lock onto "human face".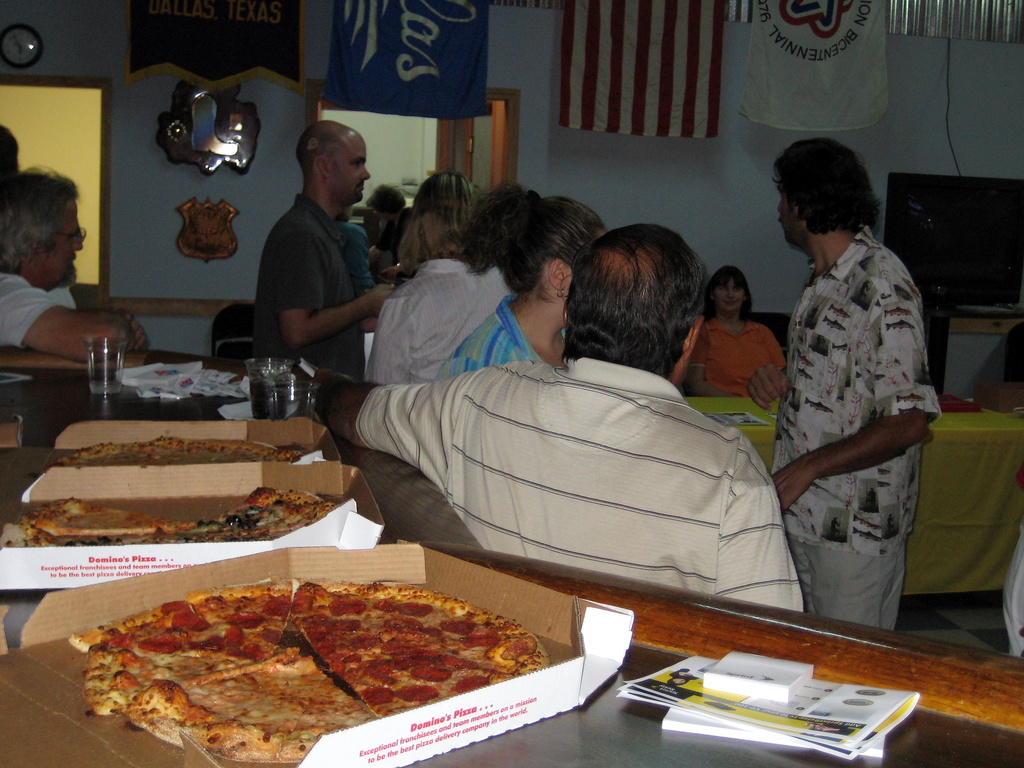
Locked: <bbox>708, 276, 751, 317</bbox>.
